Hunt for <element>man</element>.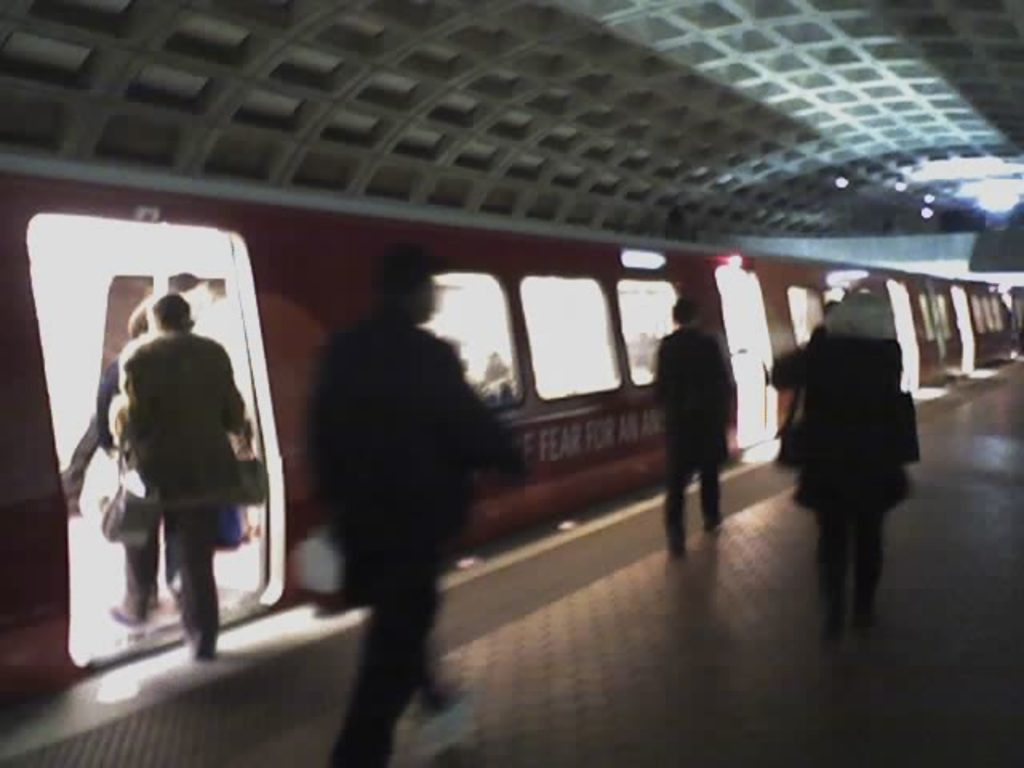
Hunted down at Rect(56, 307, 178, 624).
